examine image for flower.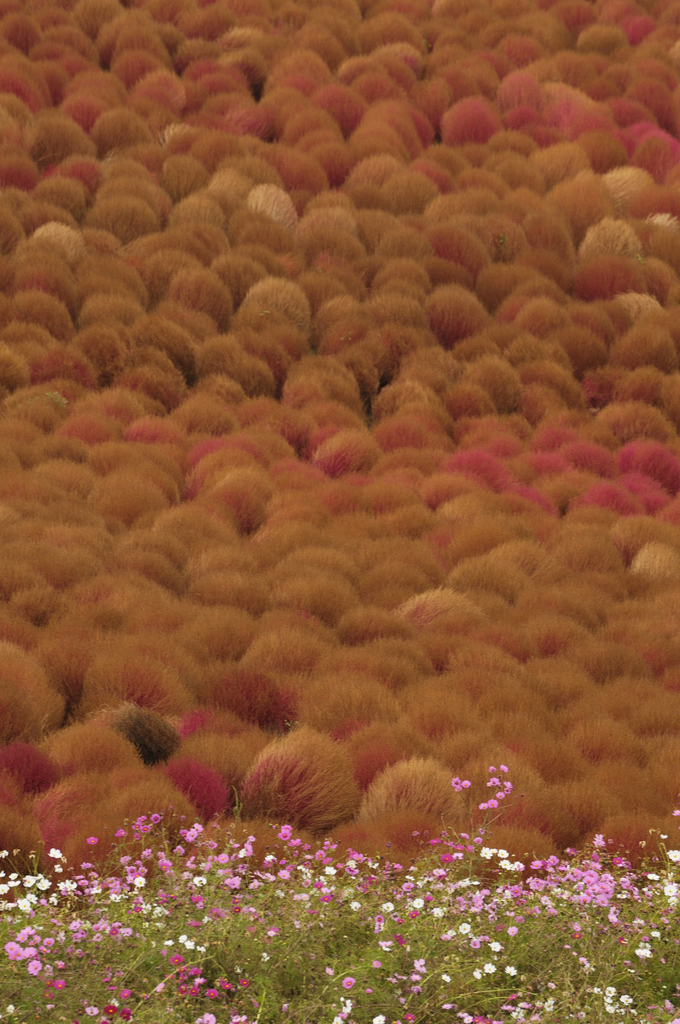
Examination result: 453, 774, 469, 792.
